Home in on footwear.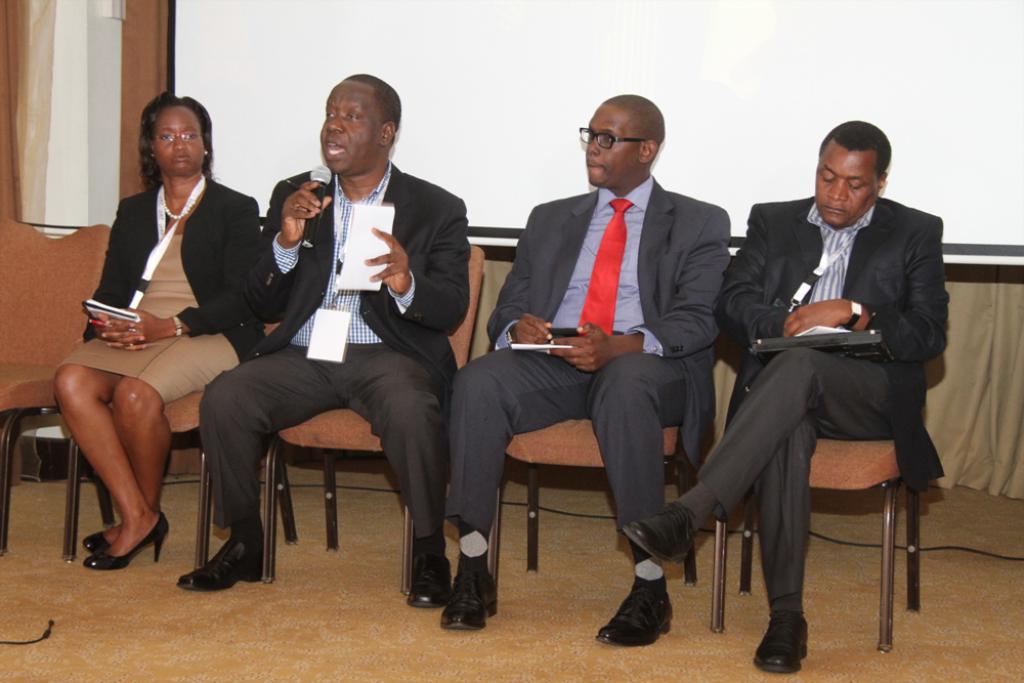
Homed in at <box>82,529,110,553</box>.
